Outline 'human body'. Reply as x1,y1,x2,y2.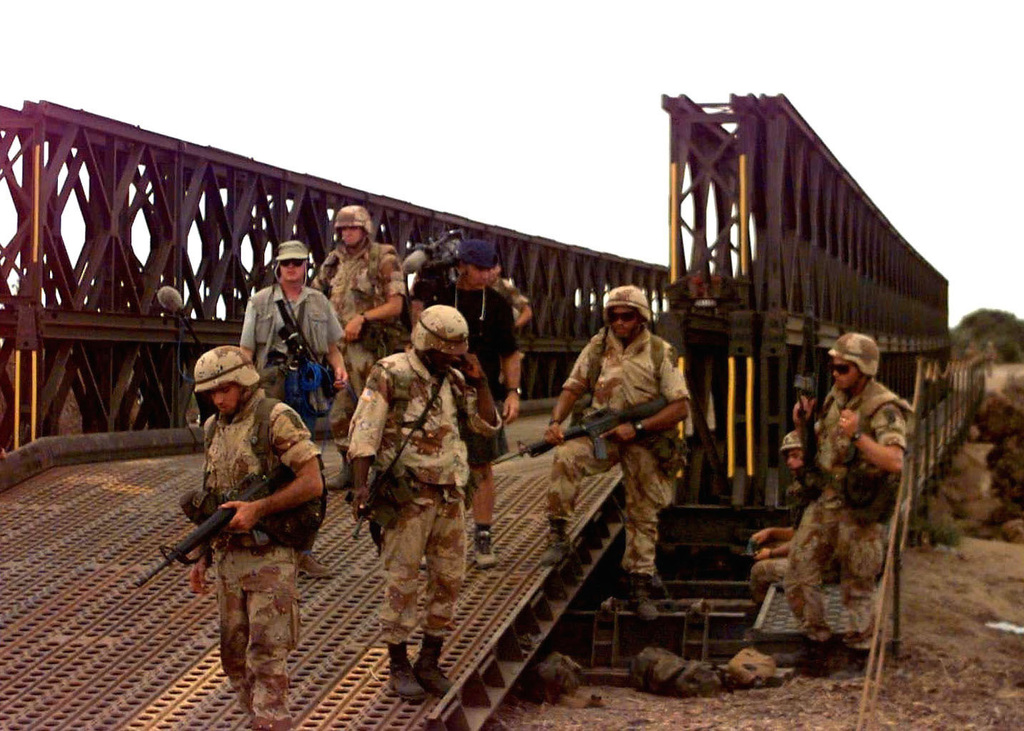
745,476,815,606.
